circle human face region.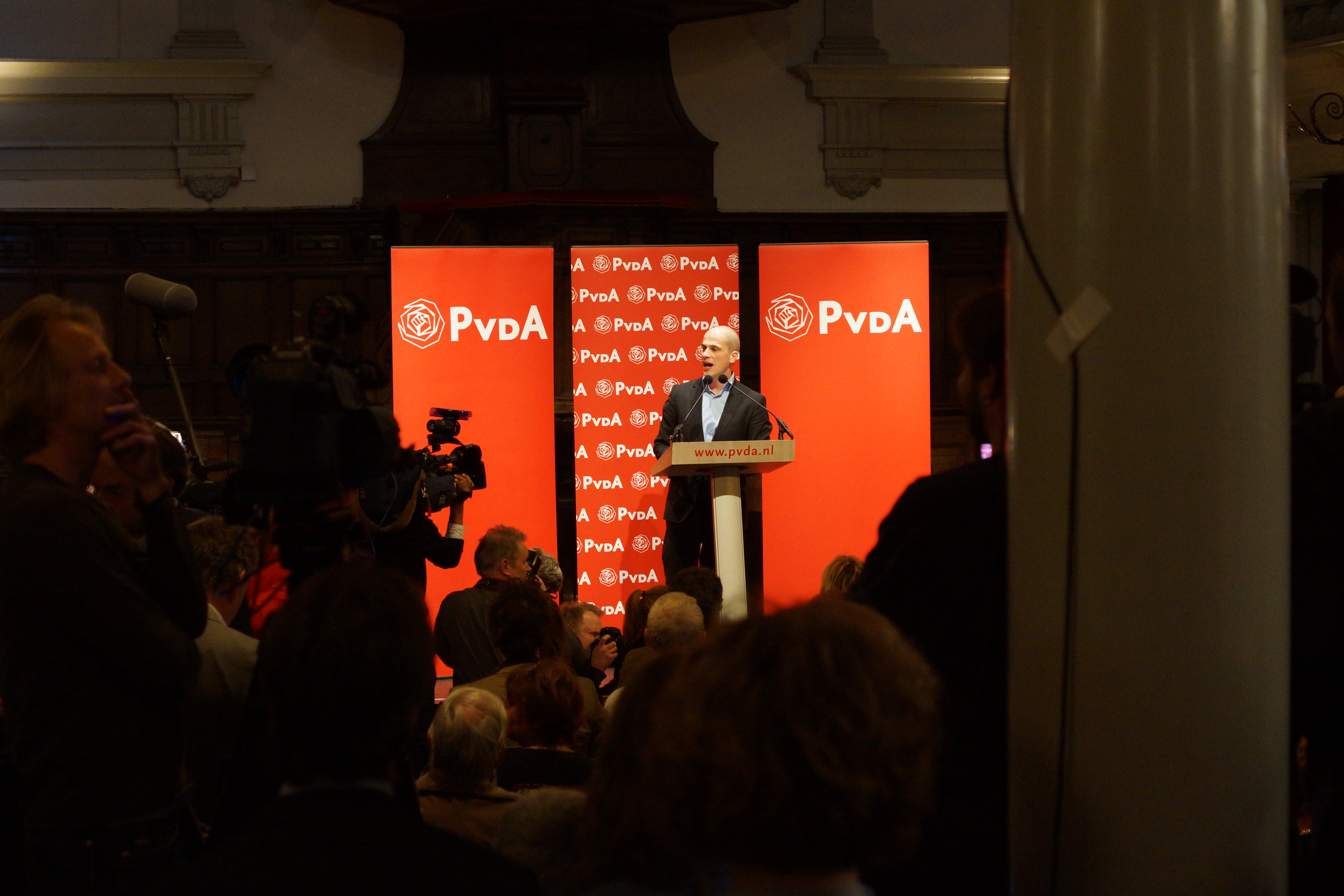
Region: Rect(129, 137, 135, 147).
